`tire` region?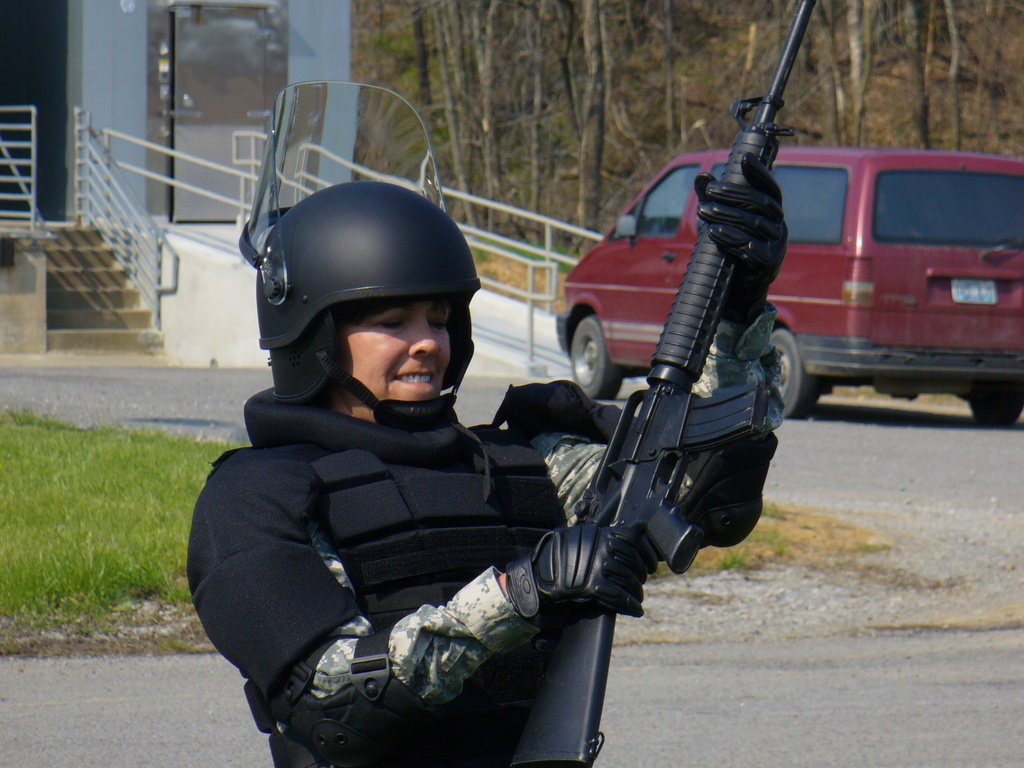
x1=571, y1=316, x2=614, y2=400
